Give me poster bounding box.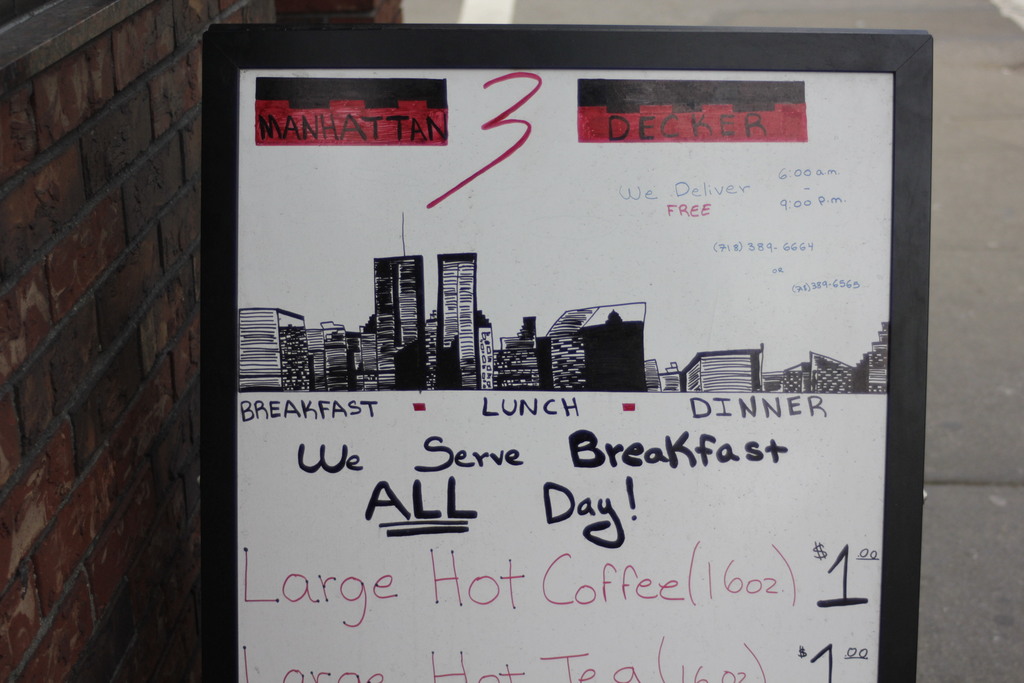
(left=236, top=67, right=892, bottom=679).
